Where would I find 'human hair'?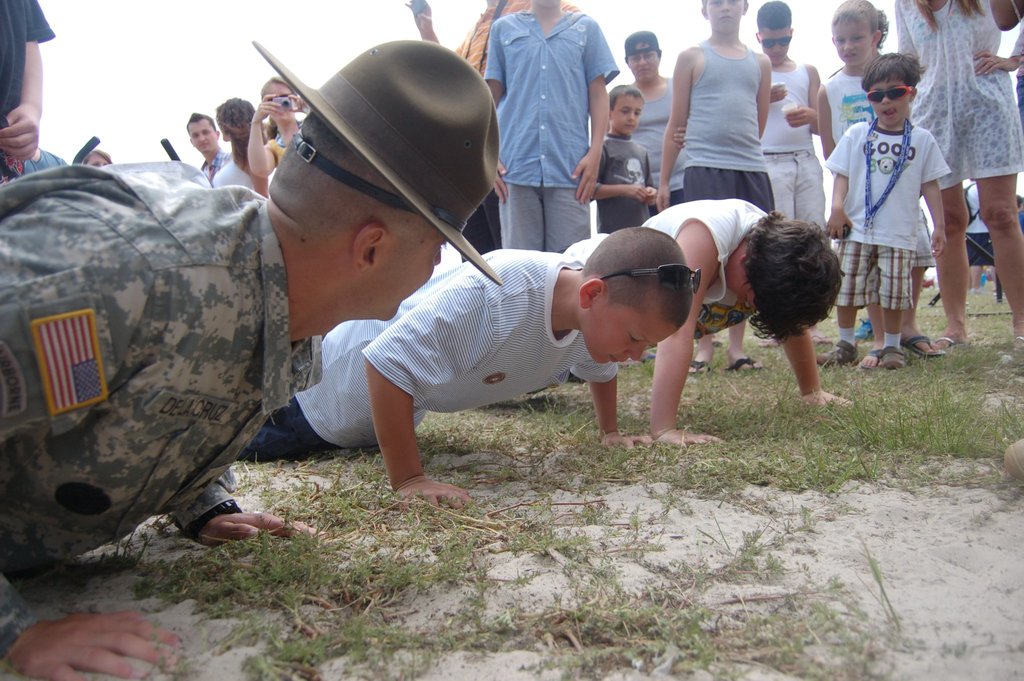
At rect(189, 115, 214, 124).
